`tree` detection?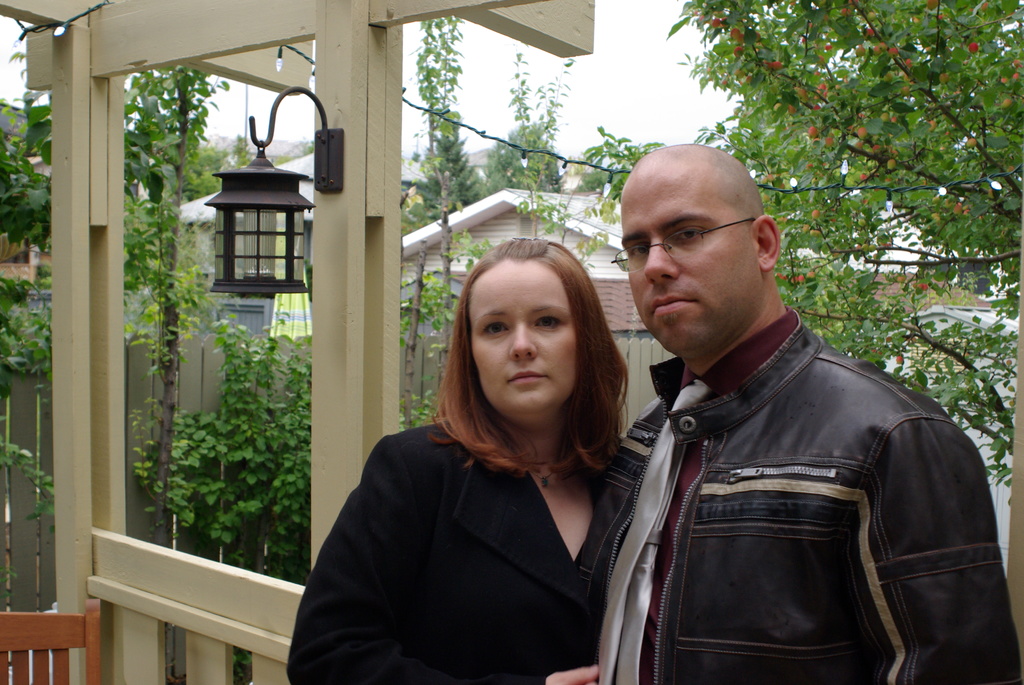
box(506, 40, 579, 161)
